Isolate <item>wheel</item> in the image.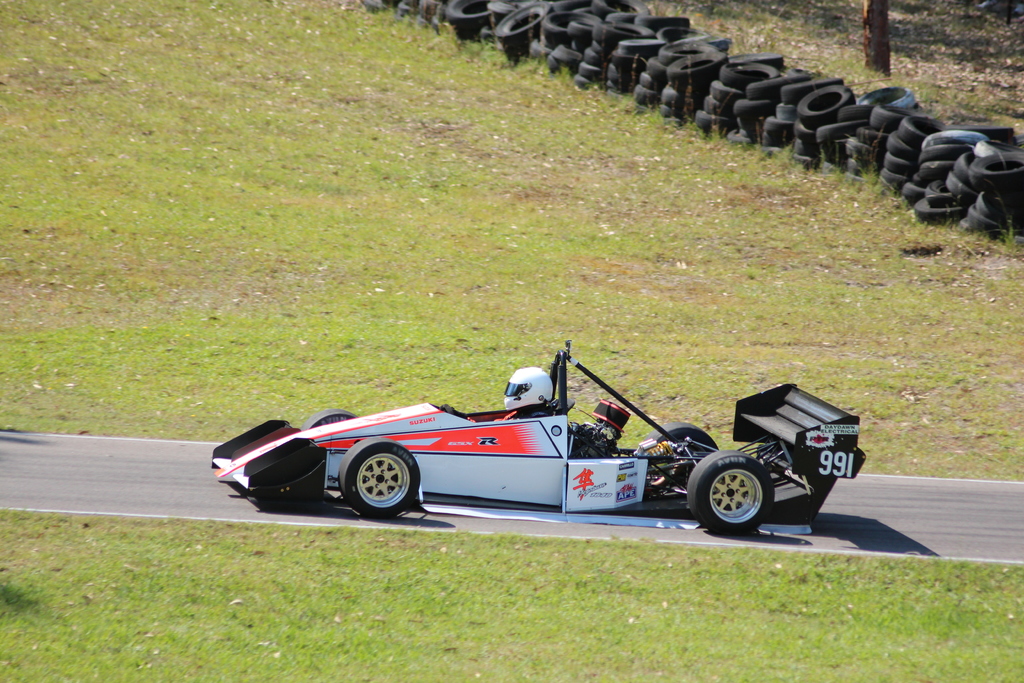
Isolated region: (604, 63, 633, 89).
